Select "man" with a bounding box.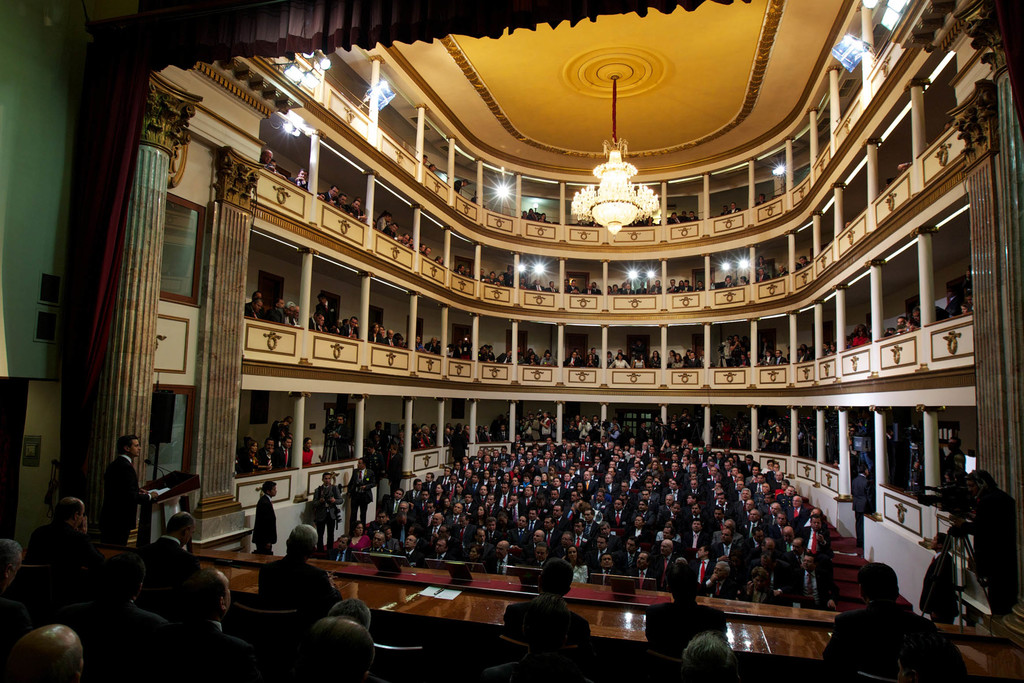
[left=316, top=473, right=343, bottom=554].
